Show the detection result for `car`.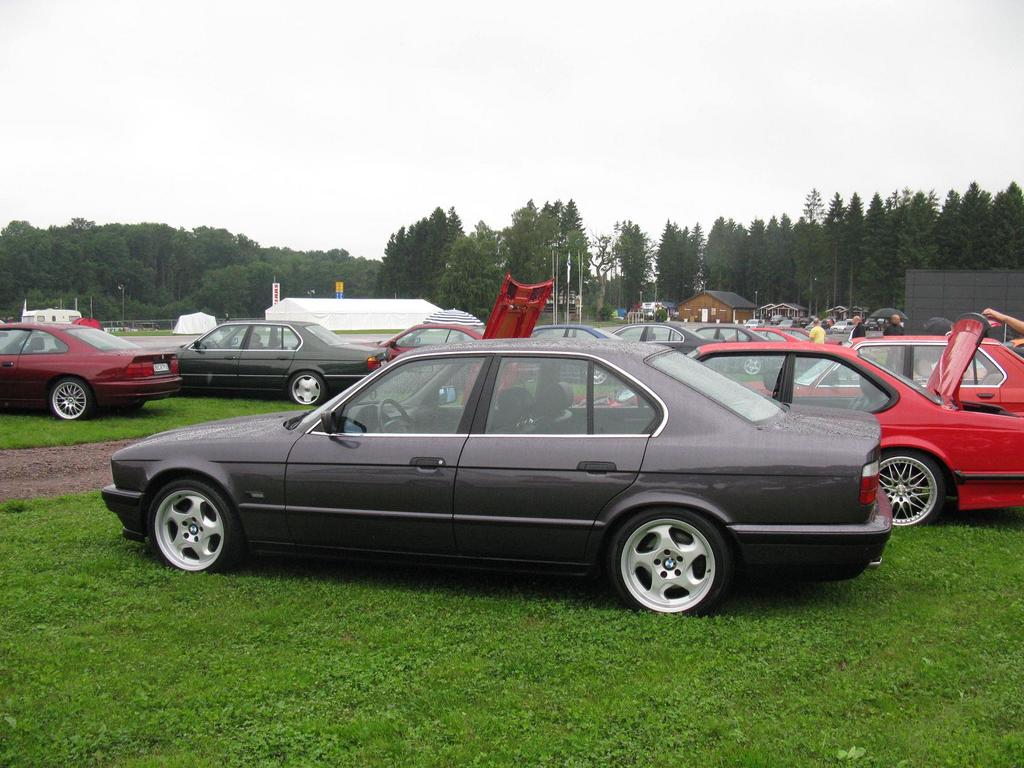
753 326 795 344.
